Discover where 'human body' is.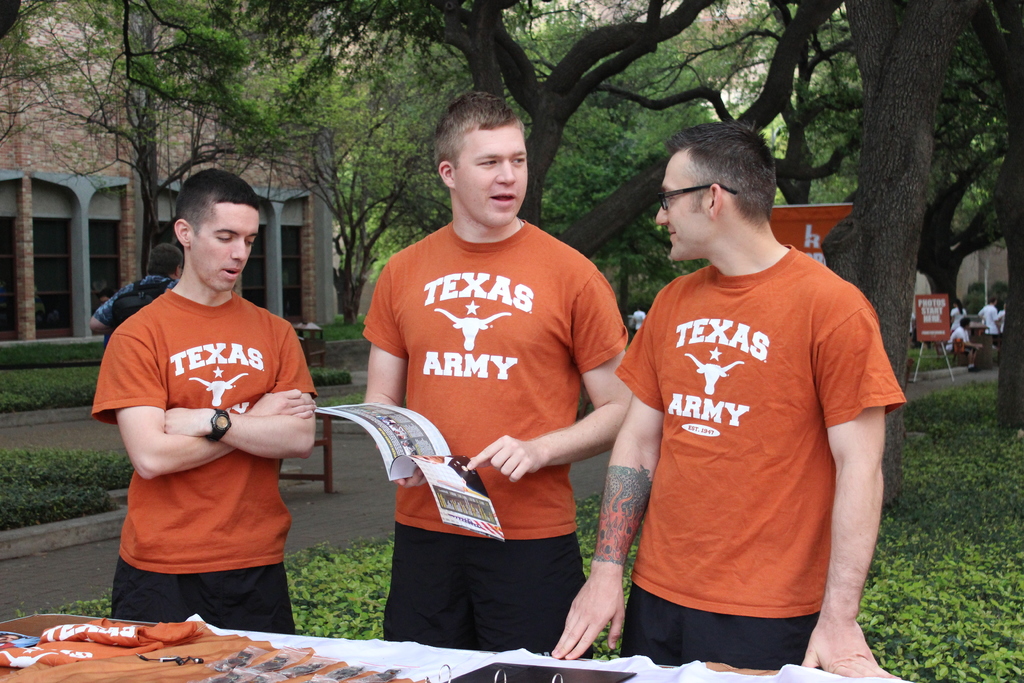
Discovered at (x1=948, y1=306, x2=963, y2=324).
